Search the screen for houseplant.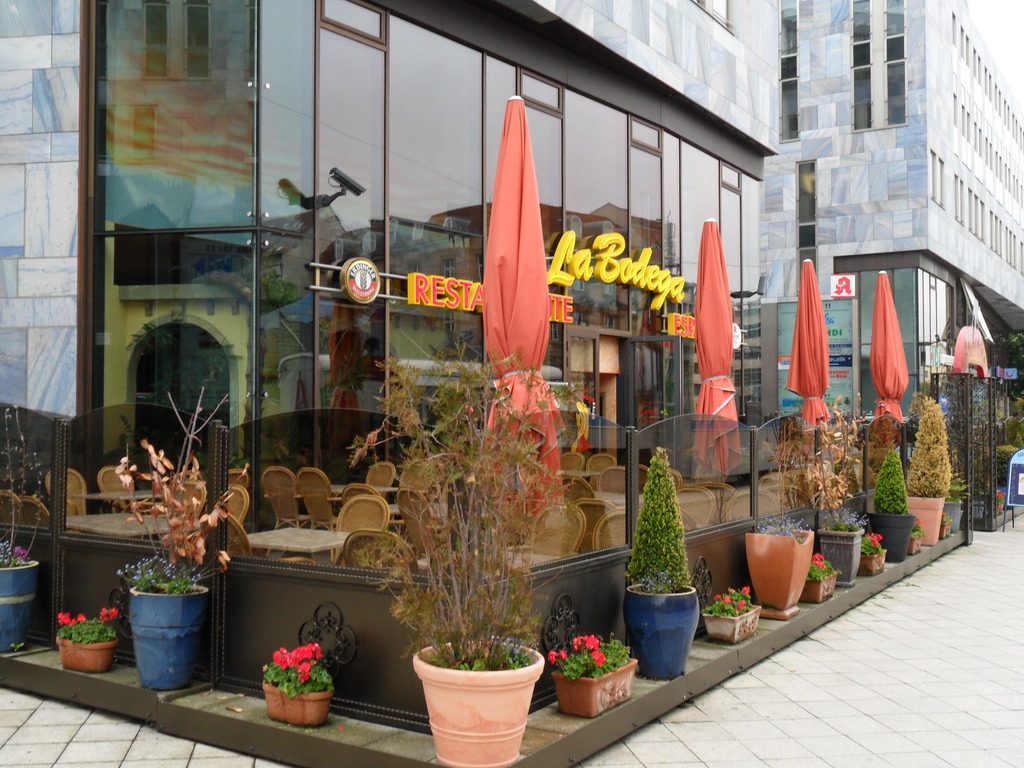
Found at [x1=280, y1=643, x2=337, y2=725].
